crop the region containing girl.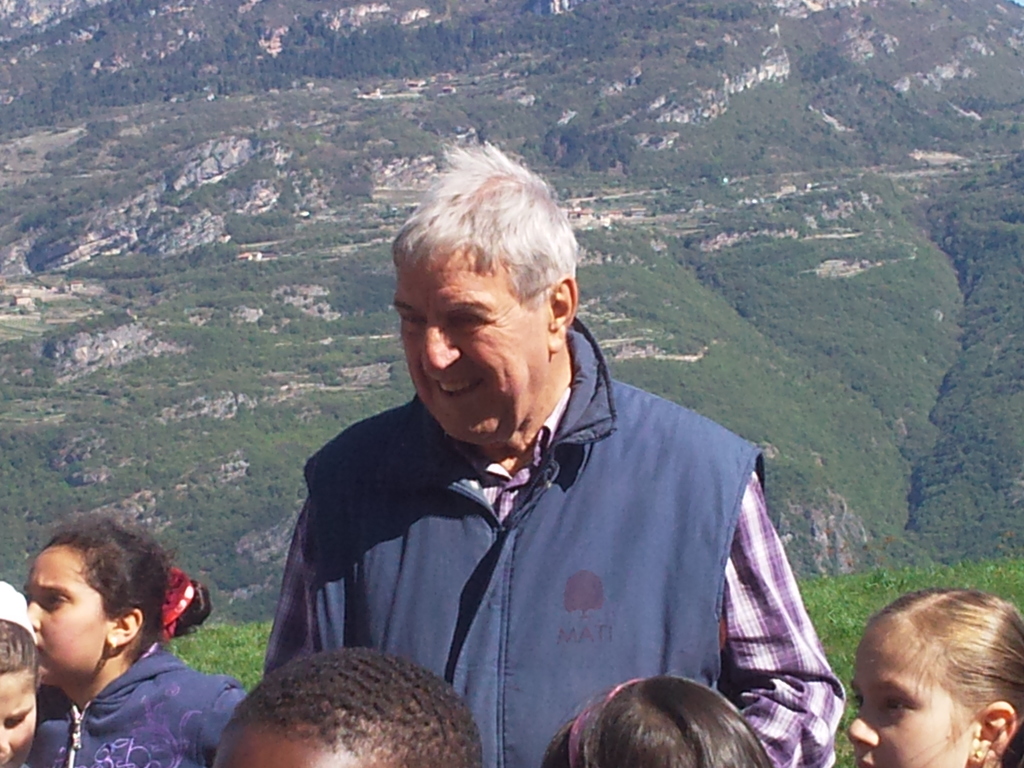
Crop region: 0/584/38/756.
